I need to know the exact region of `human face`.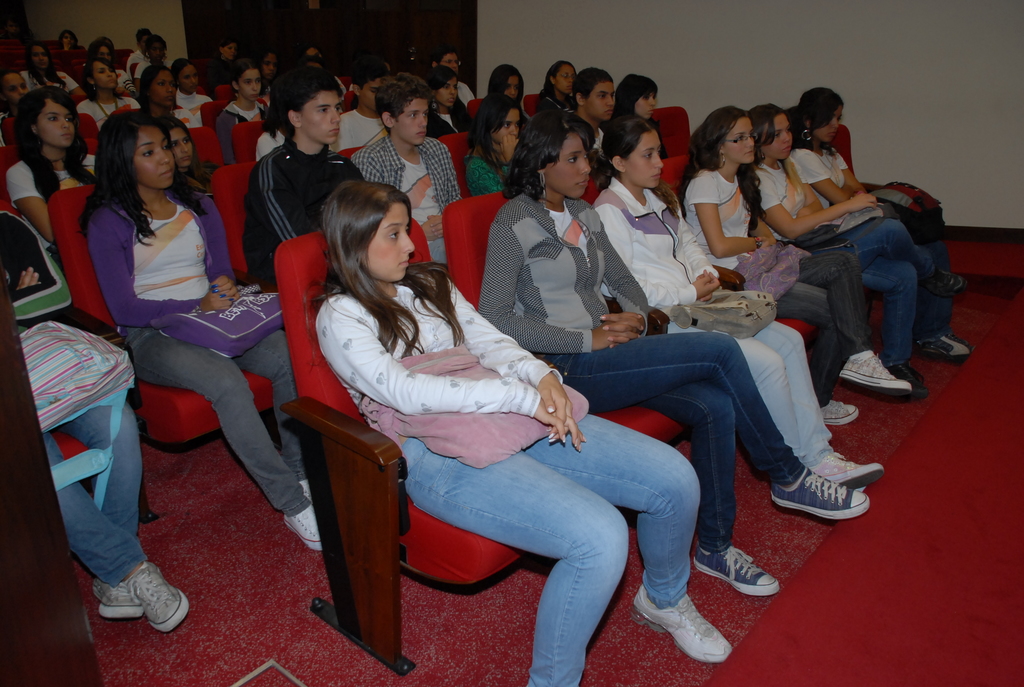
Region: locate(218, 45, 237, 63).
